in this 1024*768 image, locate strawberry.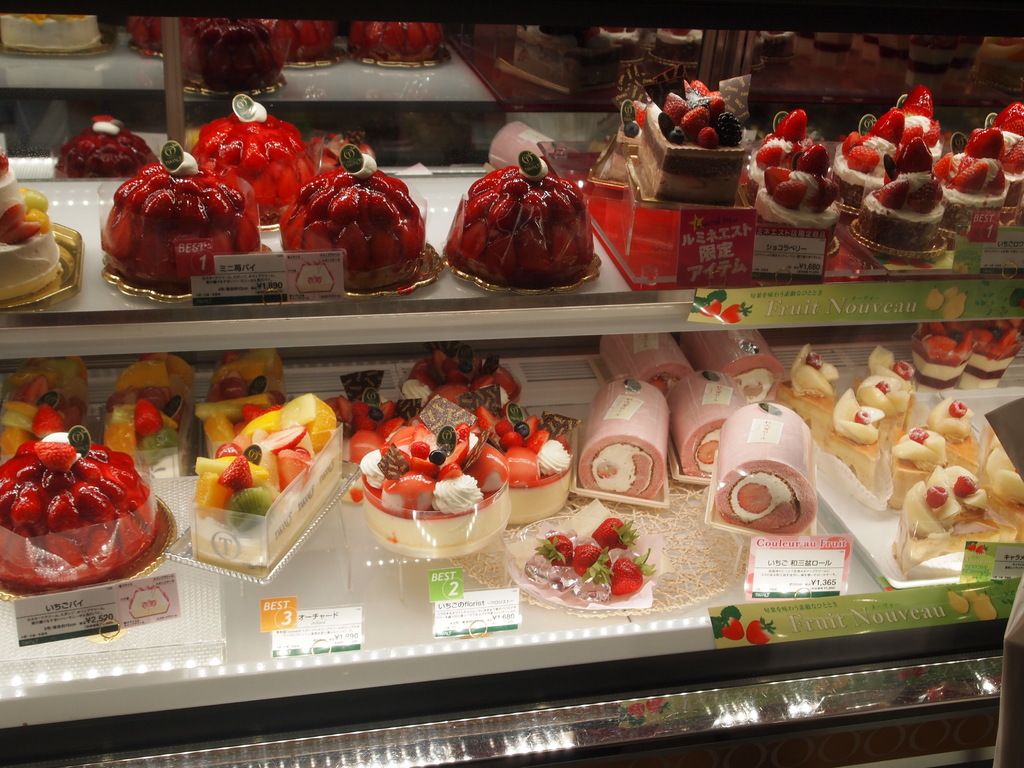
Bounding box: <box>12,438,39,463</box>.
